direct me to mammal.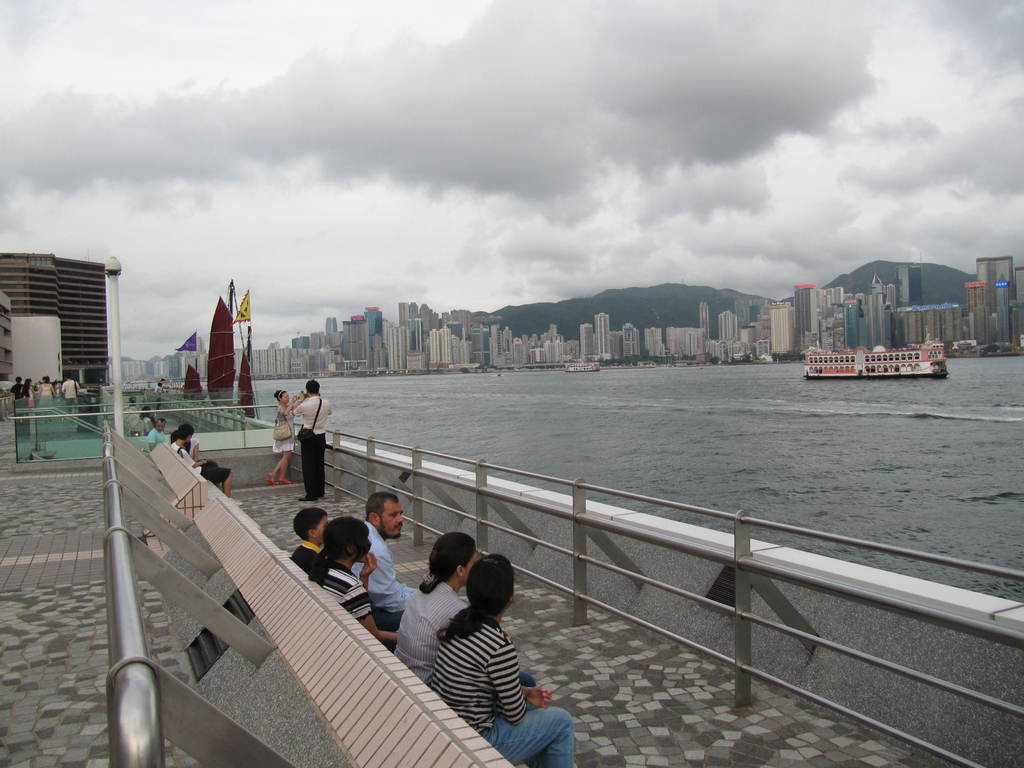
Direction: (x1=139, y1=403, x2=156, y2=436).
